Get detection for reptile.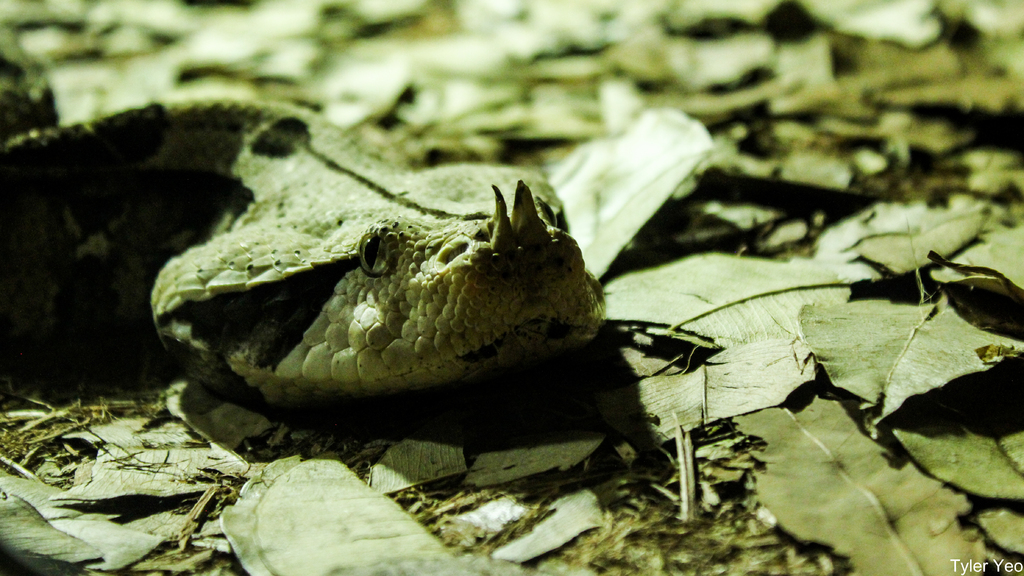
Detection: pyautogui.locateOnScreen(0, 15, 615, 419).
